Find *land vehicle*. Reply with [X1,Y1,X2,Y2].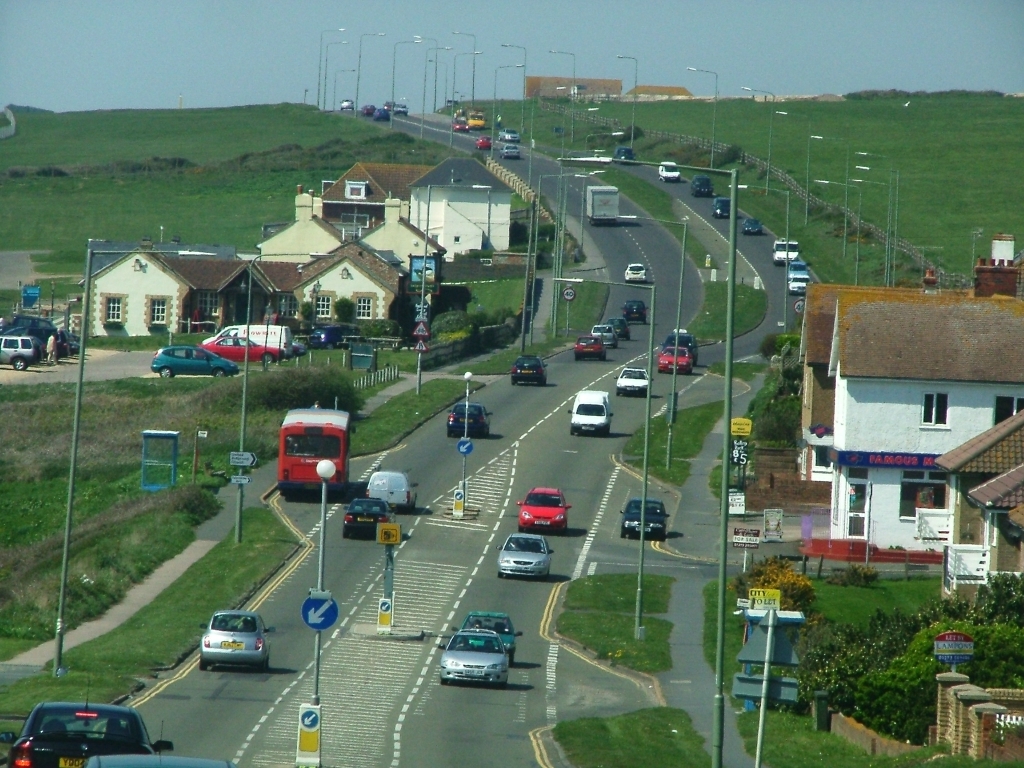
[277,403,358,501].
